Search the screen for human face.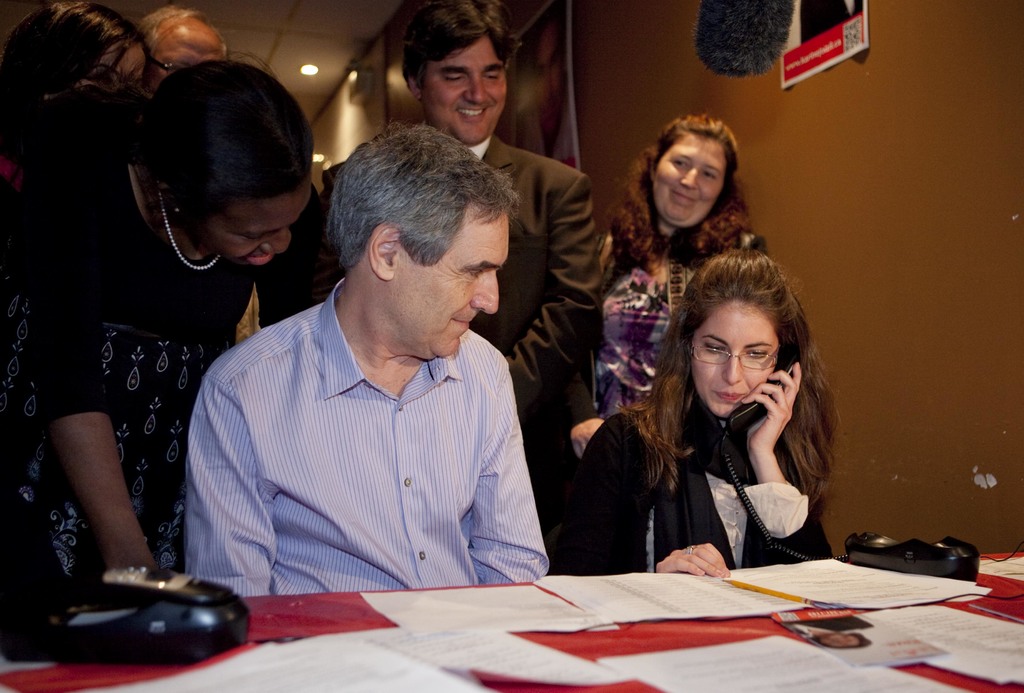
Found at select_region(147, 28, 225, 92).
